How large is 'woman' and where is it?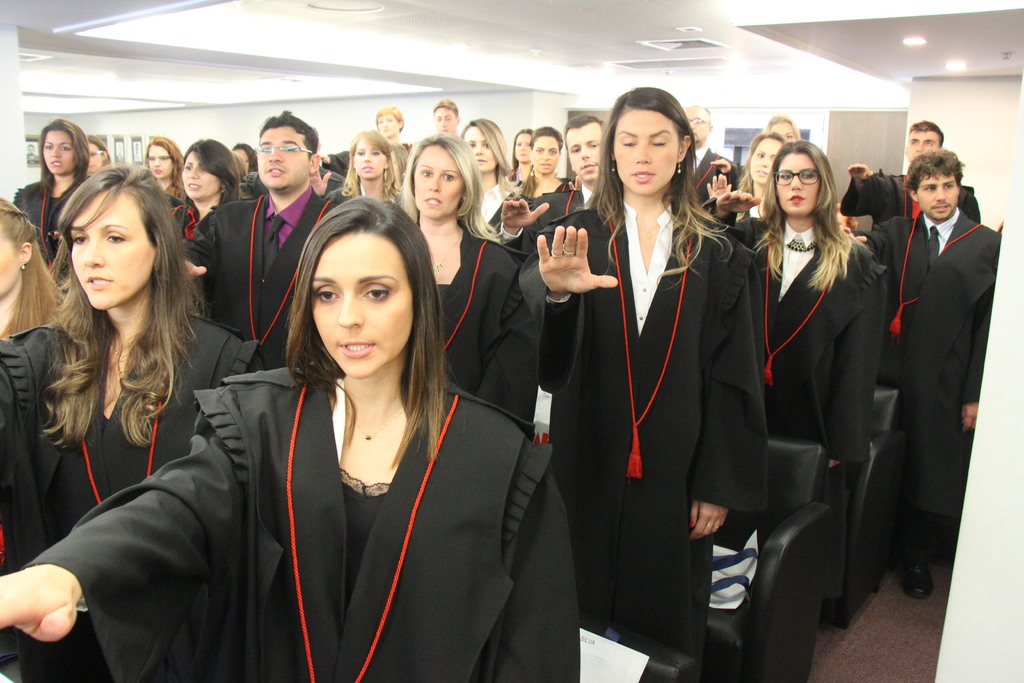
Bounding box: (left=145, top=136, right=189, bottom=201).
